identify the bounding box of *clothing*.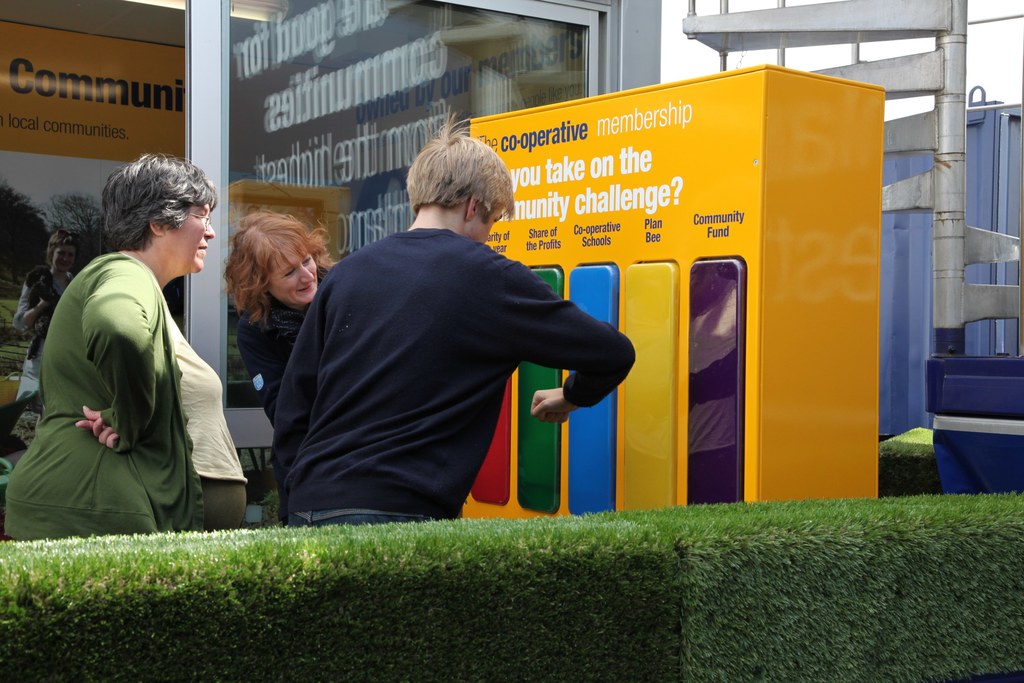
bbox(169, 319, 250, 532).
